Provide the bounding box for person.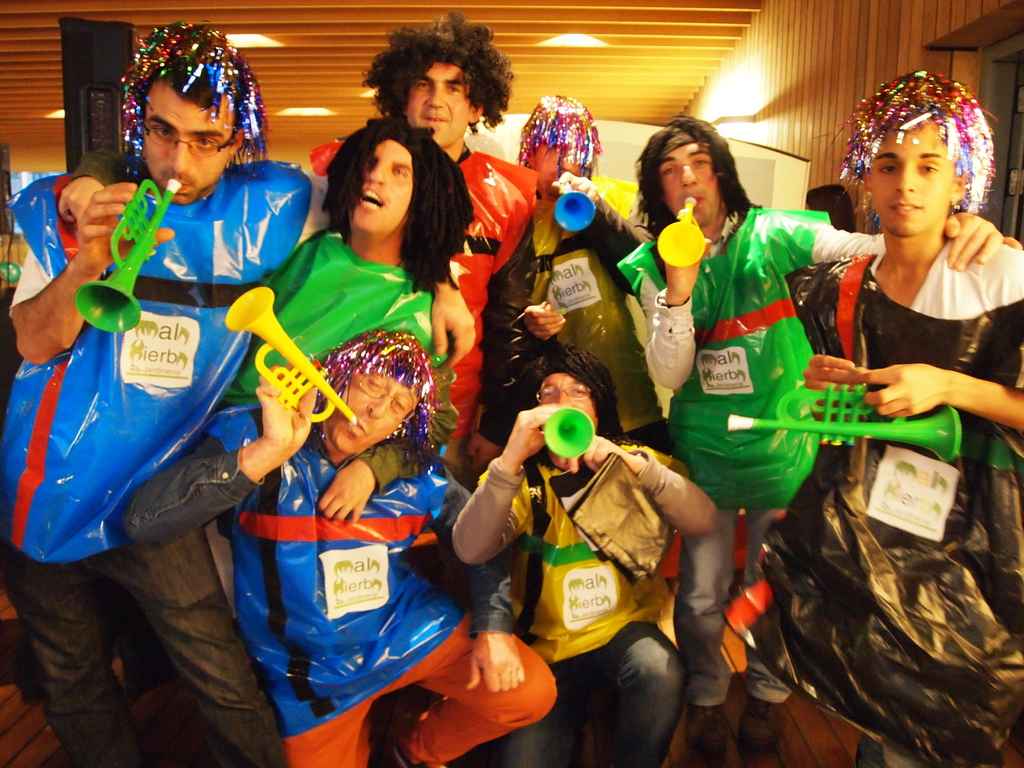
pyautogui.locateOnScreen(454, 340, 720, 767).
